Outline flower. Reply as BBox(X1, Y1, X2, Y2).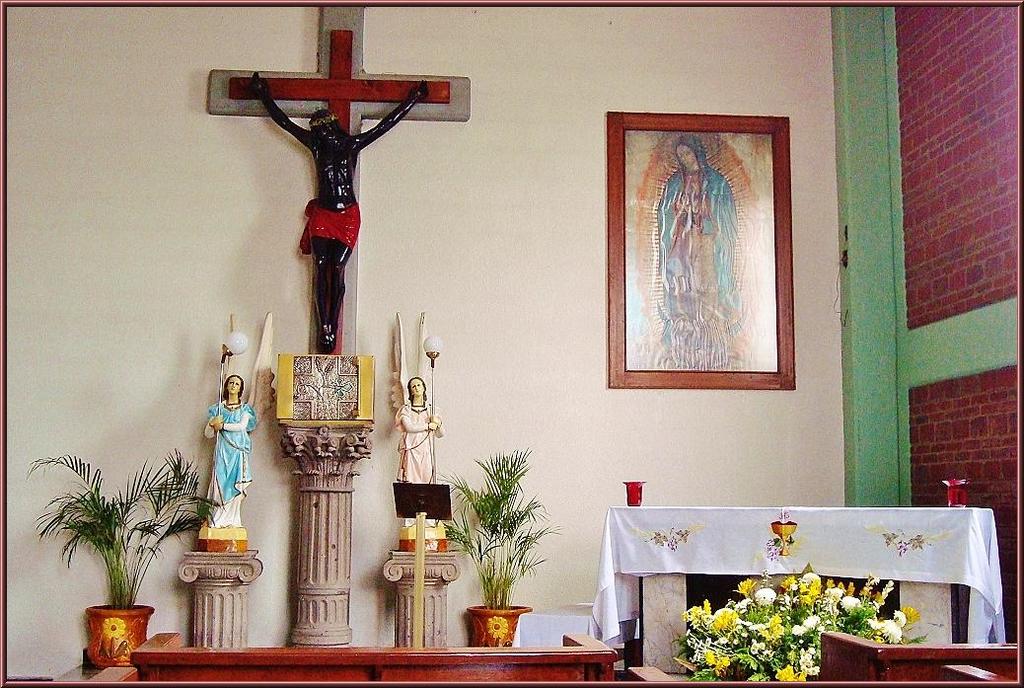
BBox(759, 589, 772, 602).
